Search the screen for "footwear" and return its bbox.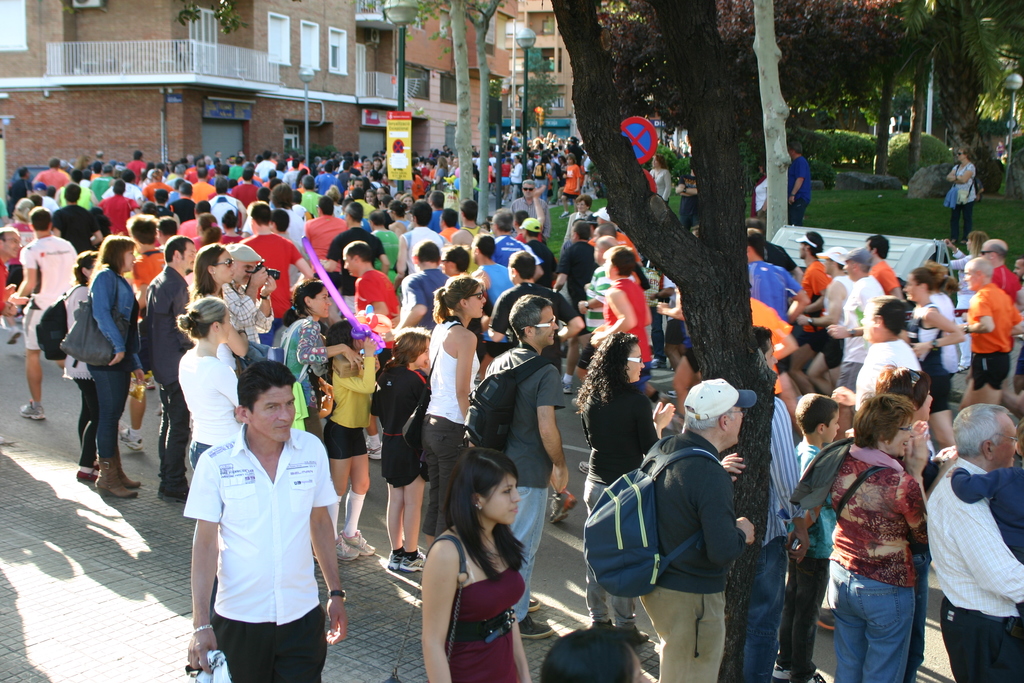
Found: (6, 323, 22, 344).
